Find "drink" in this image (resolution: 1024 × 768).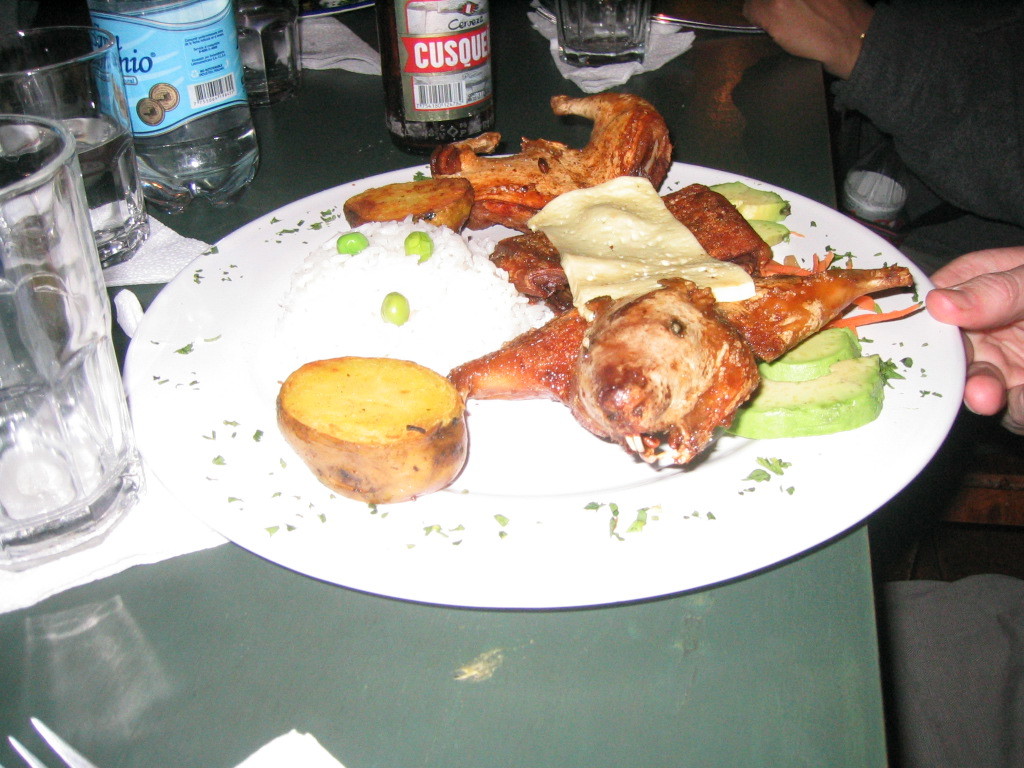
locate(83, 3, 262, 218).
